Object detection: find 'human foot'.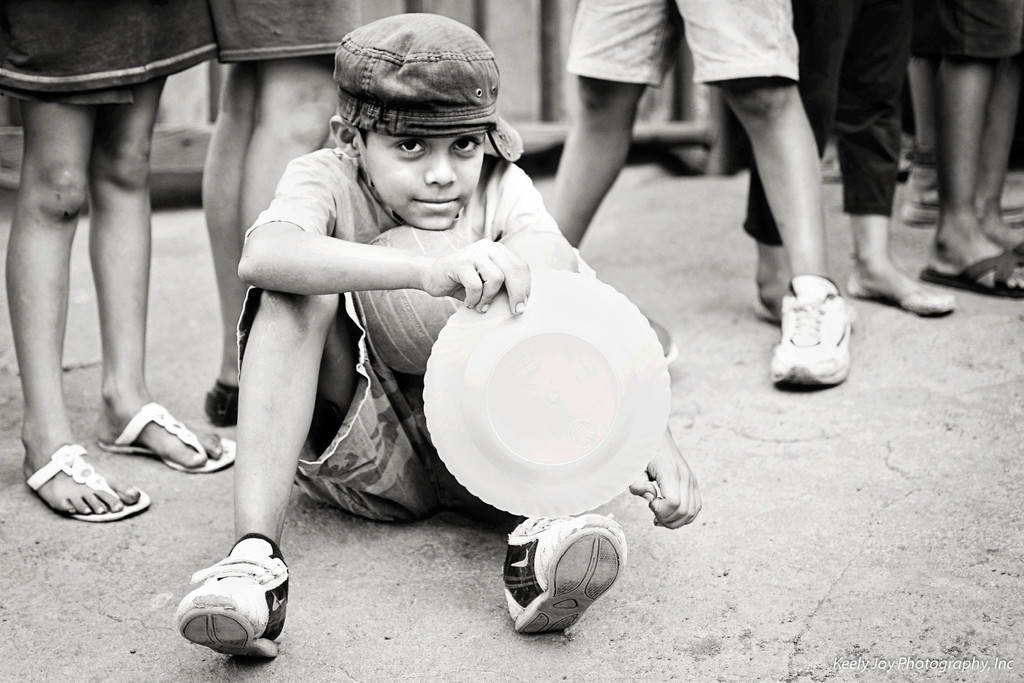
27/444/131/531.
